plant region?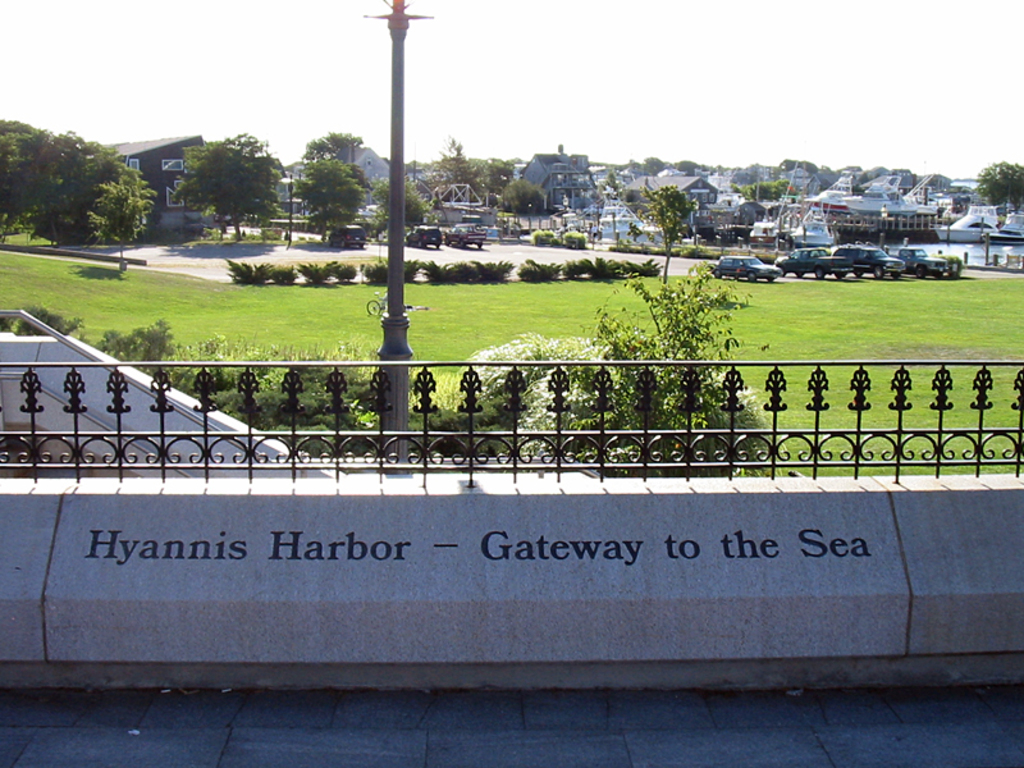
<box>0,237,88,343</box>
